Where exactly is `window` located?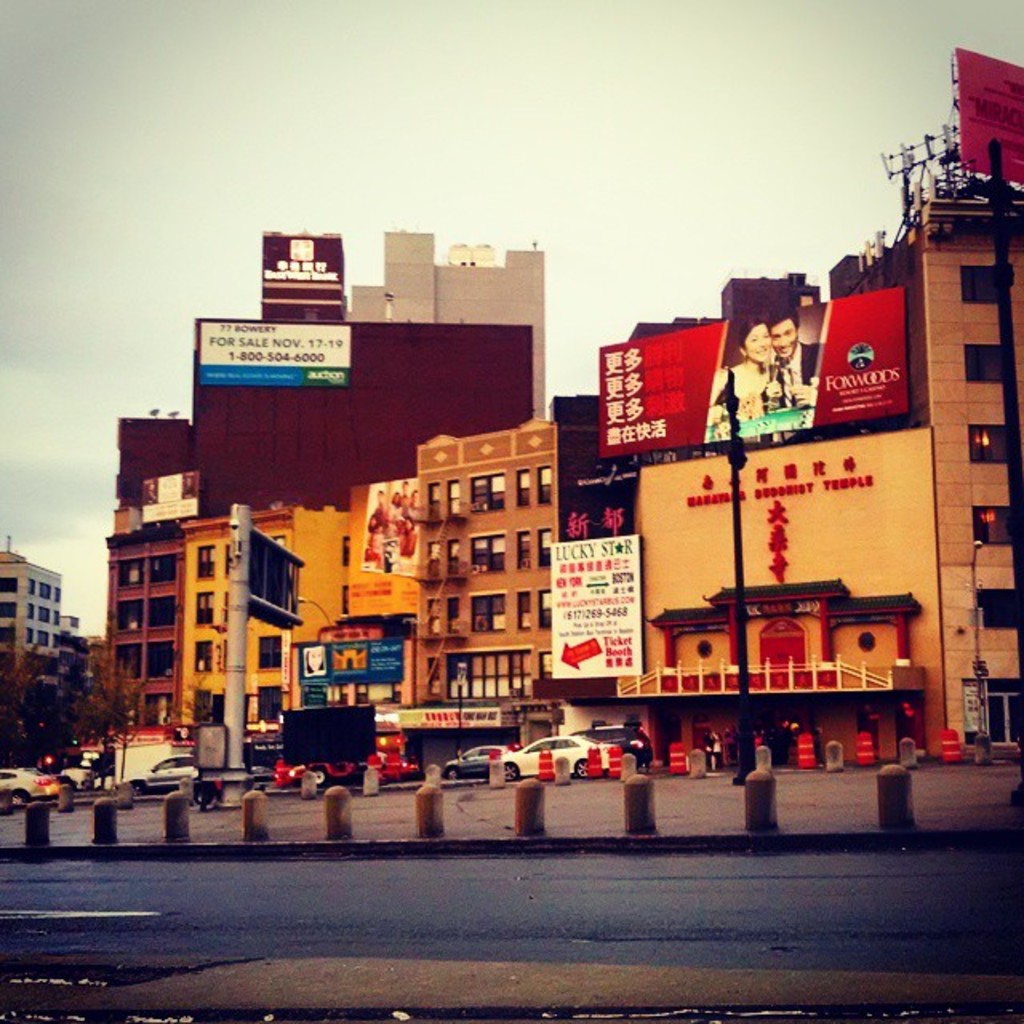
Its bounding box is [197, 637, 216, 674].
